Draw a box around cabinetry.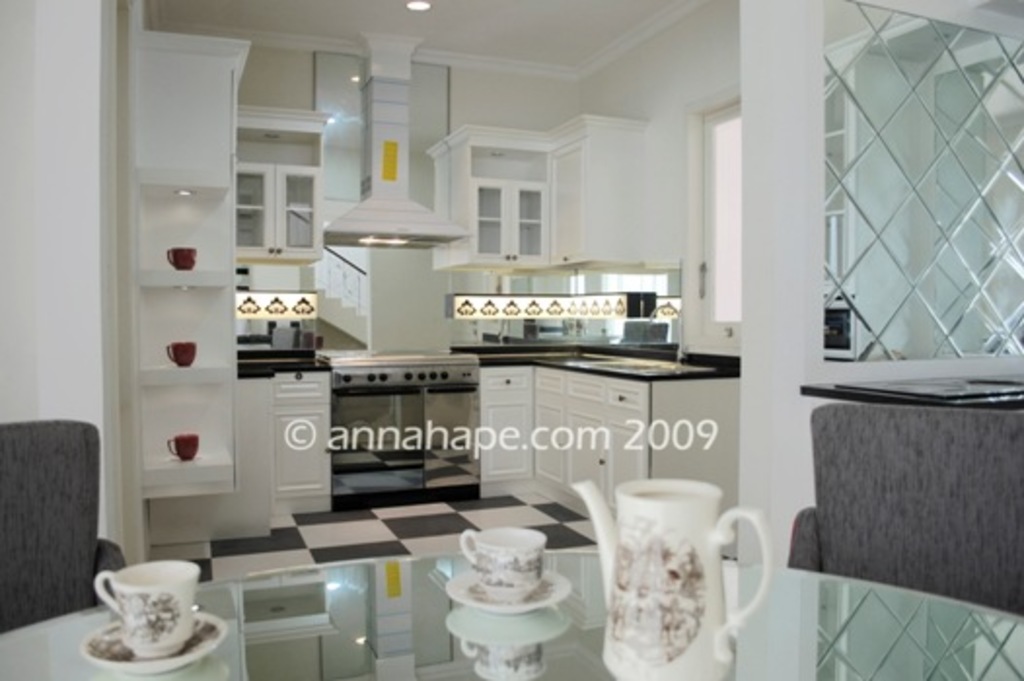
(236,103,331,261).
